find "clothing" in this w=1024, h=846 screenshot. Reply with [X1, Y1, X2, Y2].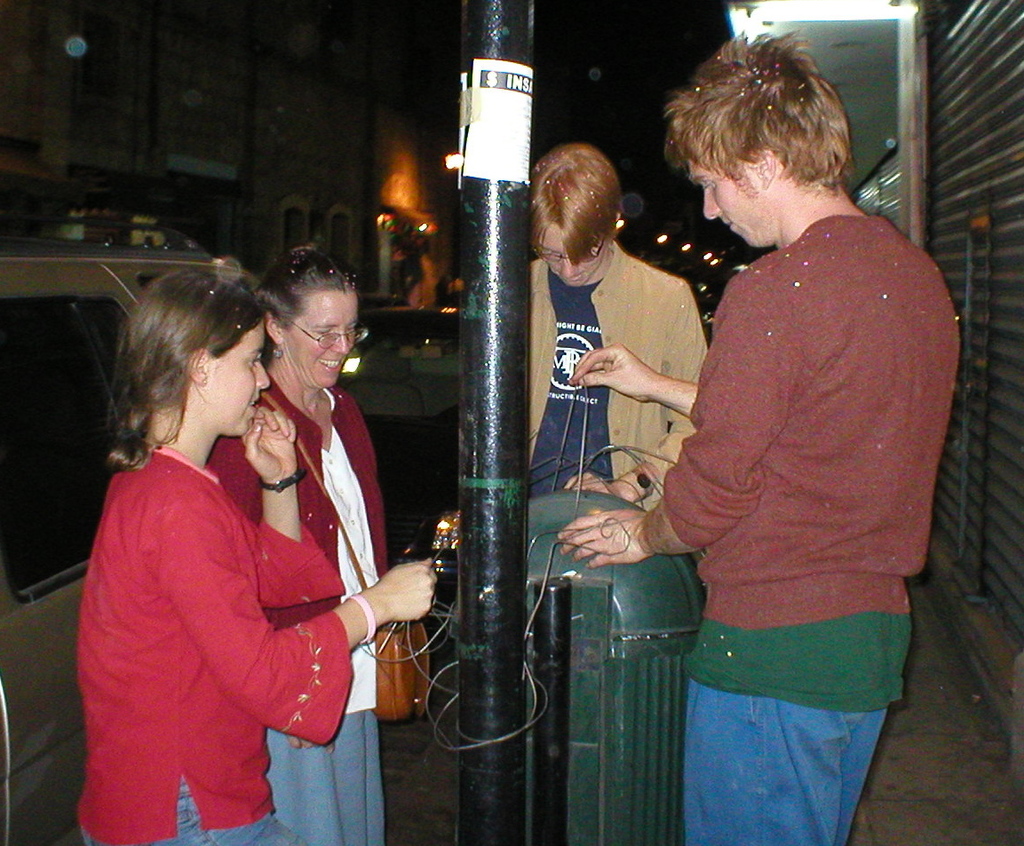
[512, 244, 698, 615].
